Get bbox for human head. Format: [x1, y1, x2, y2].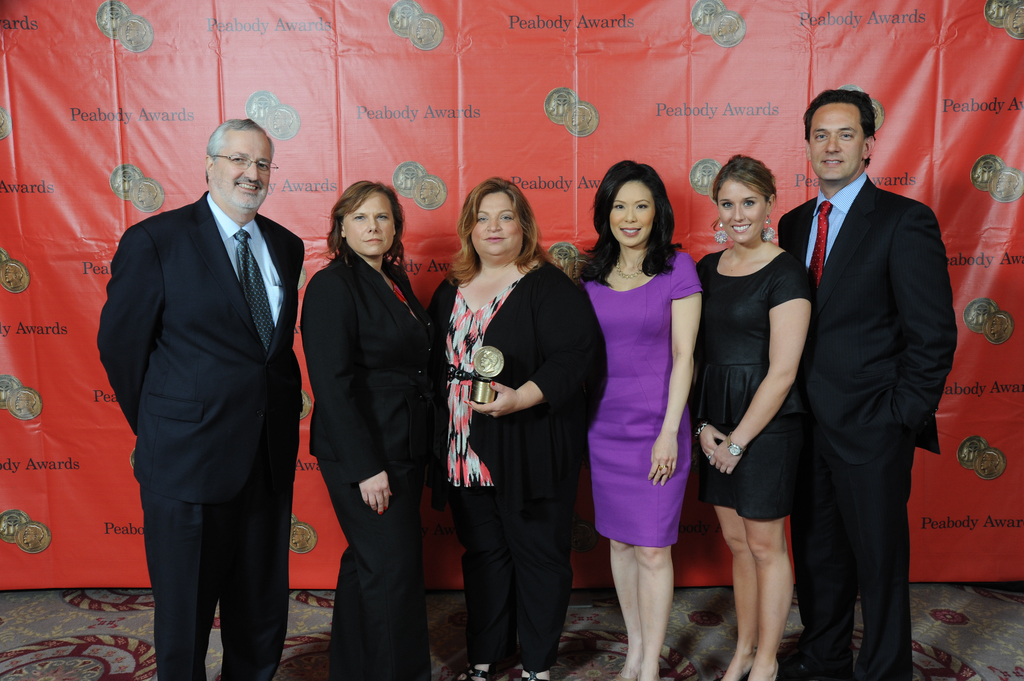
[291, 527, 312, 545].
